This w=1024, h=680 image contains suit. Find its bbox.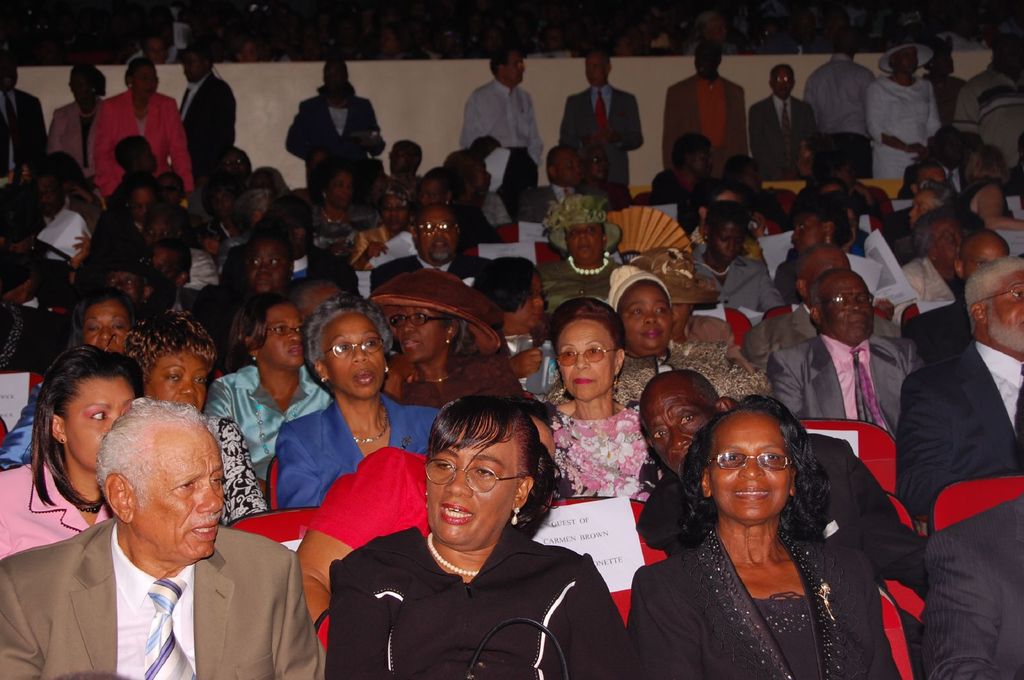
<box>754,93,825,171</box>.
